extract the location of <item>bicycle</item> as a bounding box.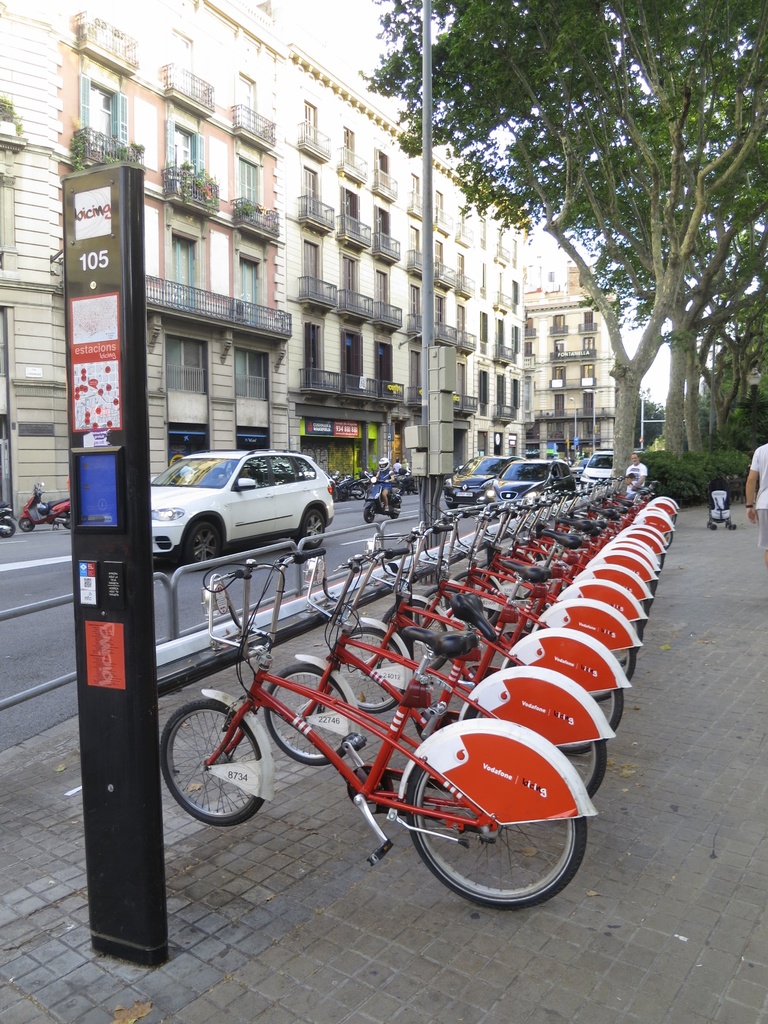
498, 503, 670, 566.
